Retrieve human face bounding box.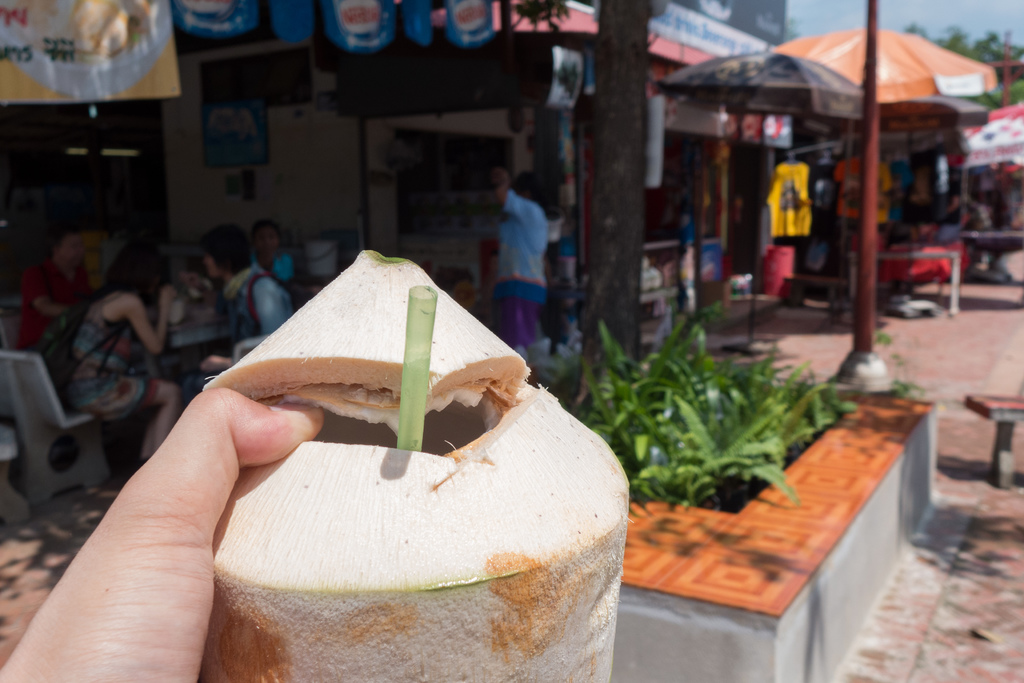
Bounding box: Rect(255, 225, 279, 261).
